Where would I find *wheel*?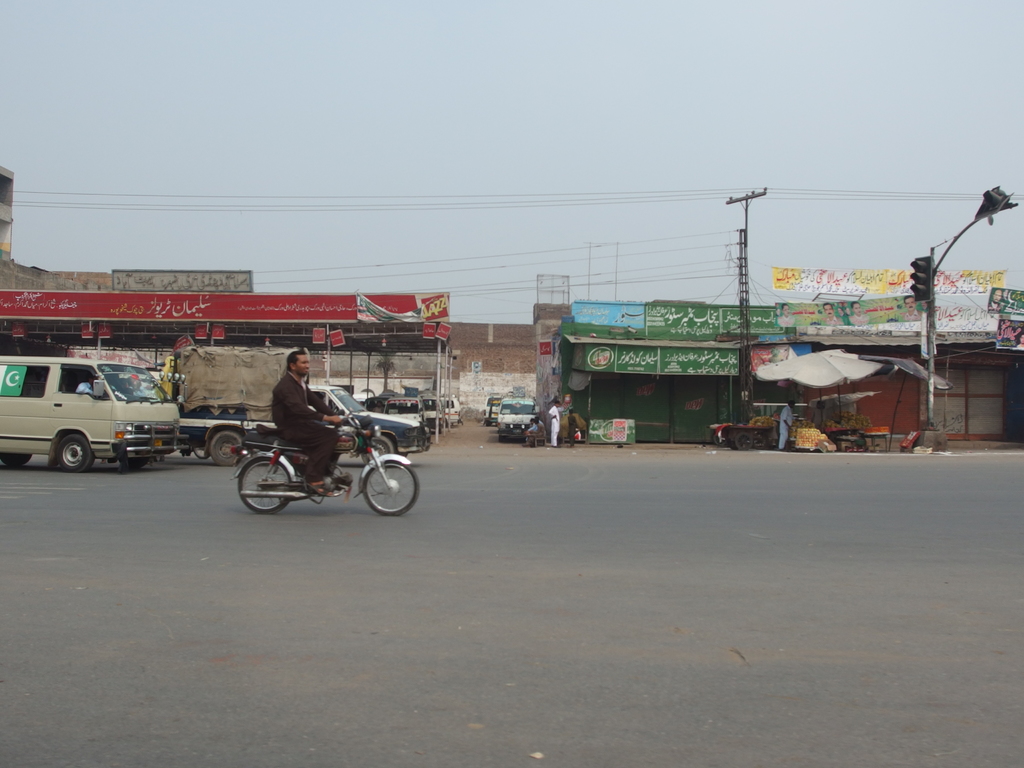
At locate(735, 432, 751, 452).
